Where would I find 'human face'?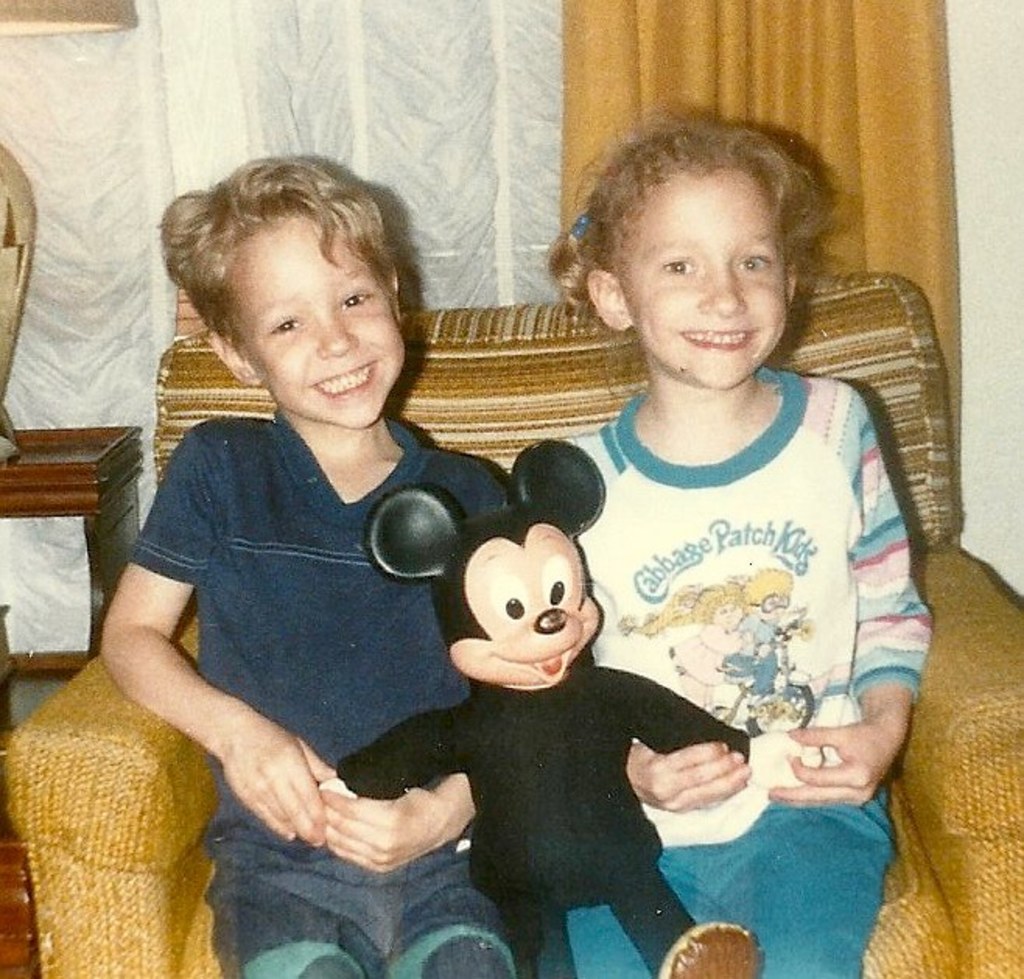
At <bbox>232, 219, 406, 430</bbox>.
